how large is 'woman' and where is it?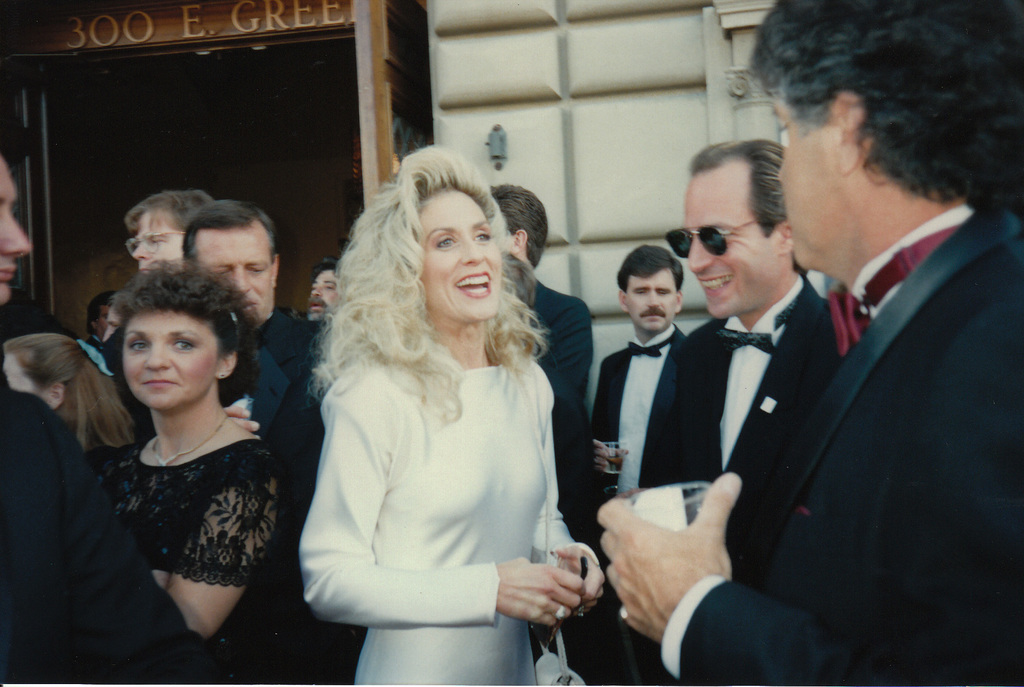
Bounding box: [x1=0, y1=331, x2=131, y2=452].
